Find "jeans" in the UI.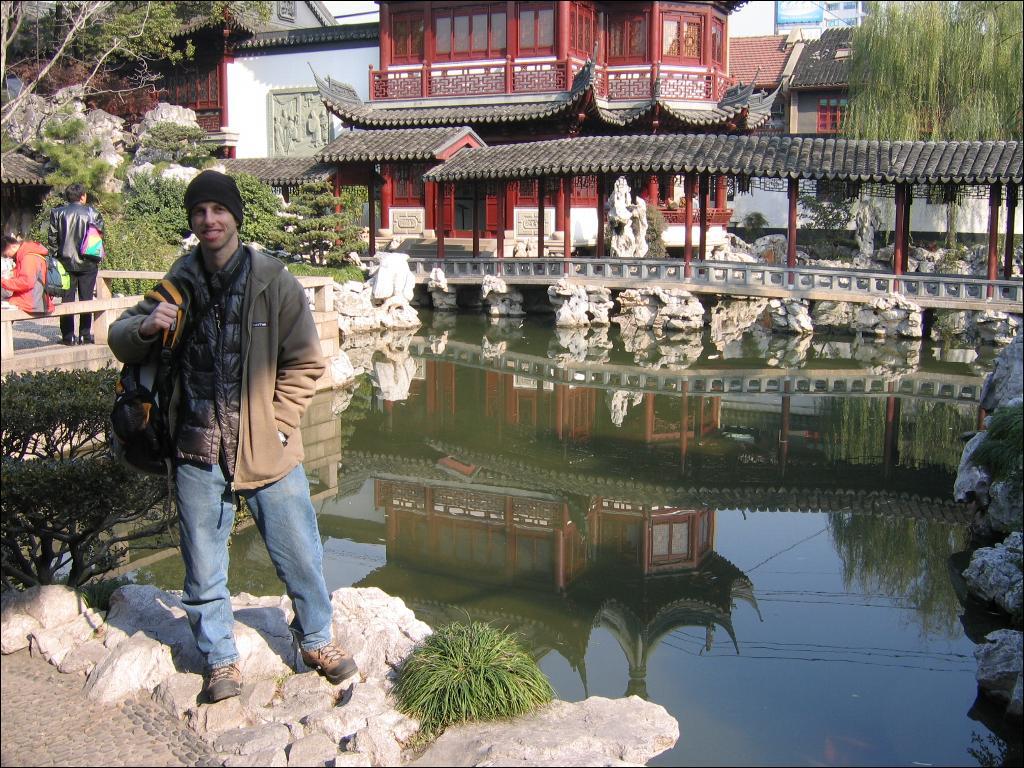
UI element at BBox(158, 451, 330, 675).
